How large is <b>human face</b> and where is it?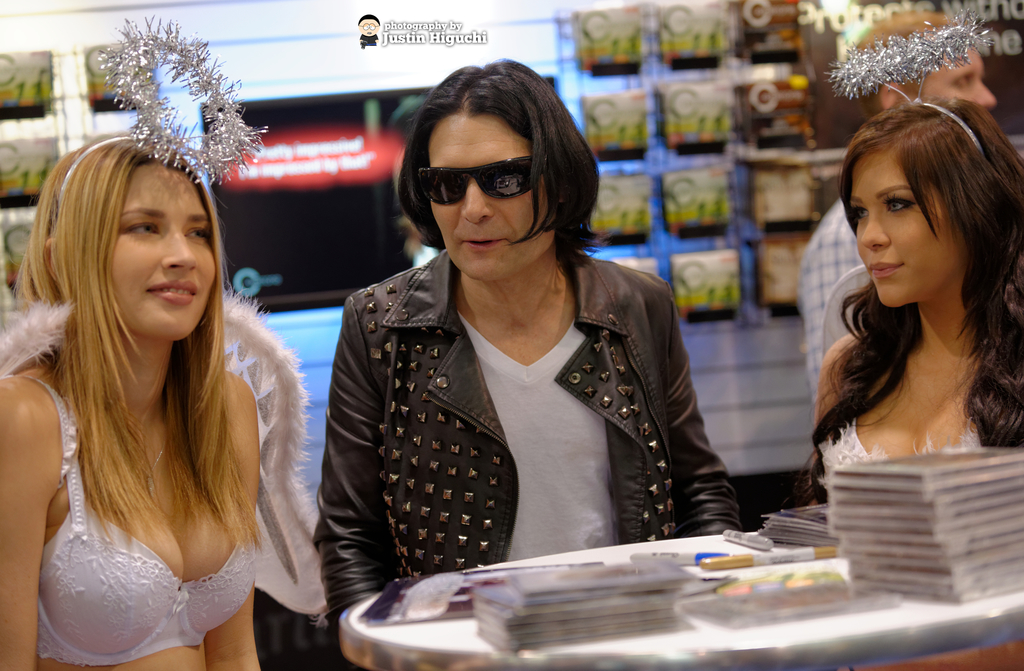
Bounding box: BBox(915, 49, 1002, 113).
